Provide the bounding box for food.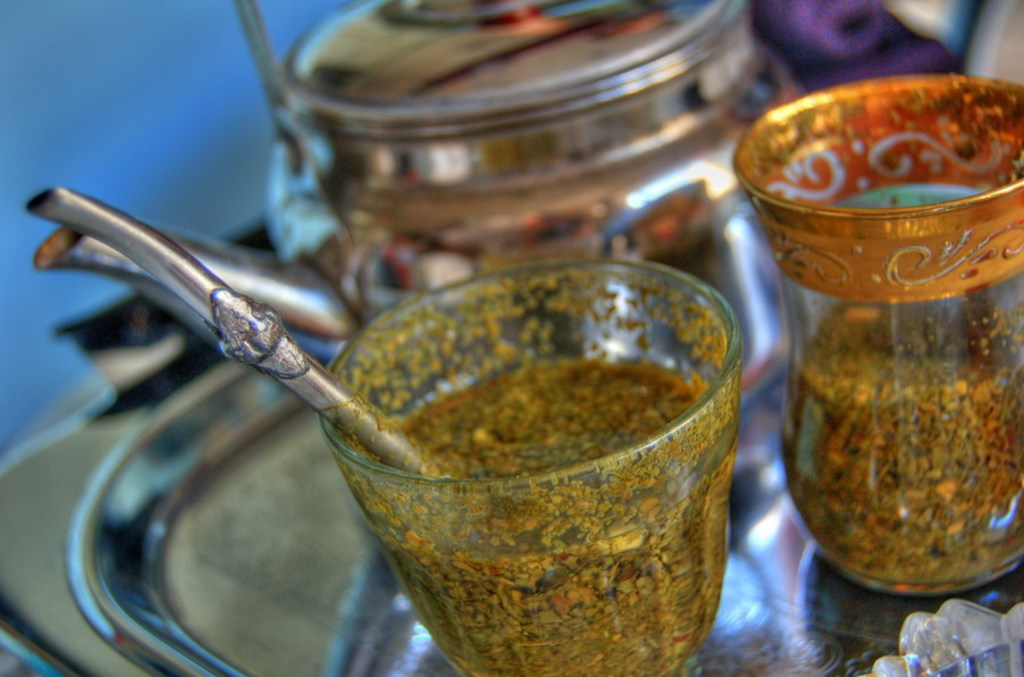
x1=781 y1=349 x2=1023 y2=587.
